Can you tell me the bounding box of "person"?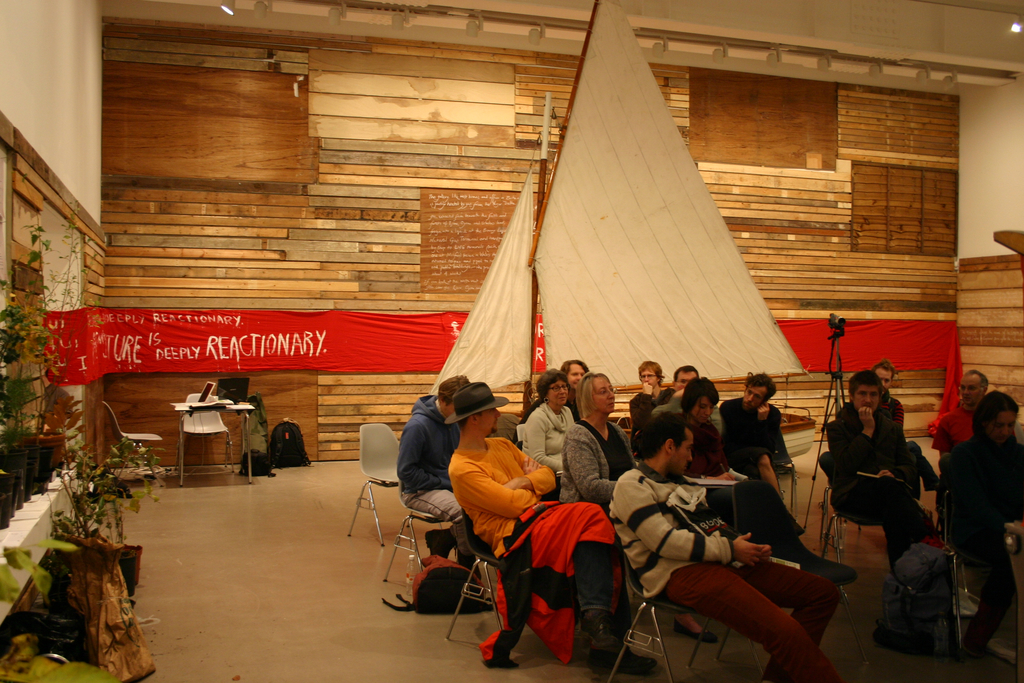
714/365/799/479.
